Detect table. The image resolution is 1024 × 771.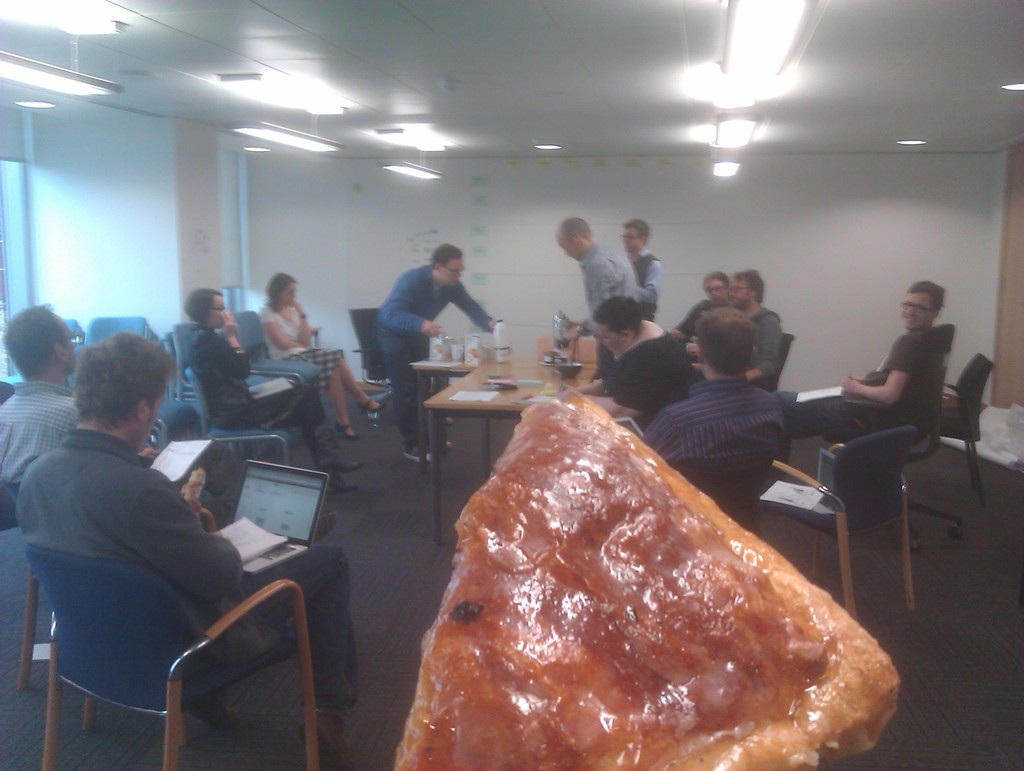
[left=431, top=352, right=644, bottom=544].
